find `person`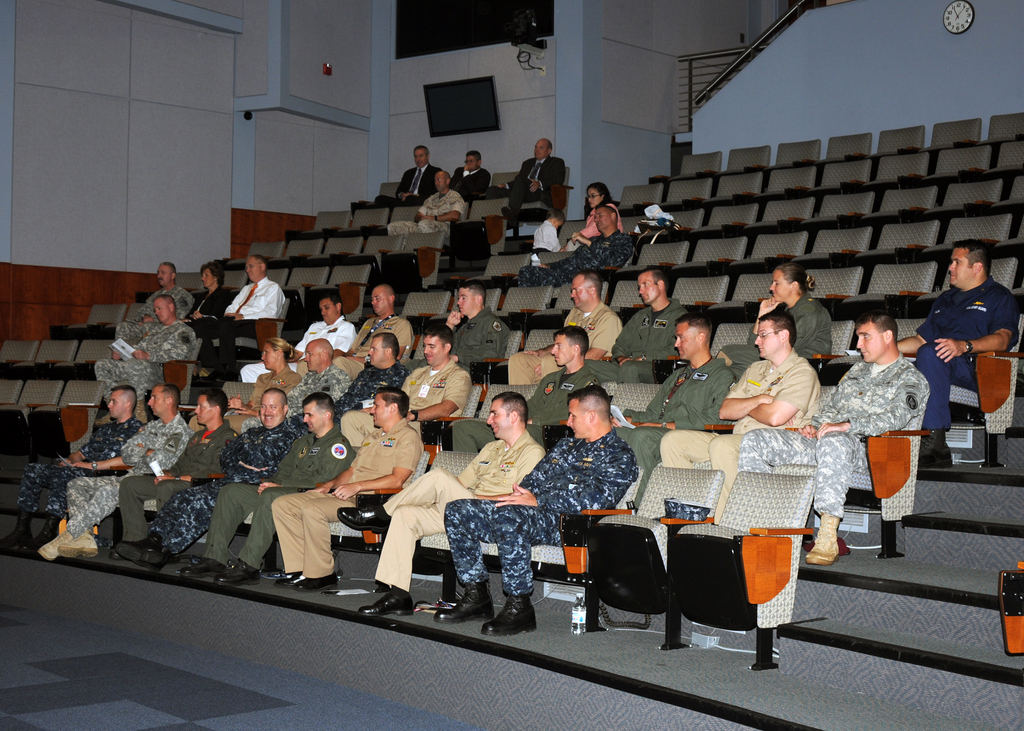
260 389 427 593
